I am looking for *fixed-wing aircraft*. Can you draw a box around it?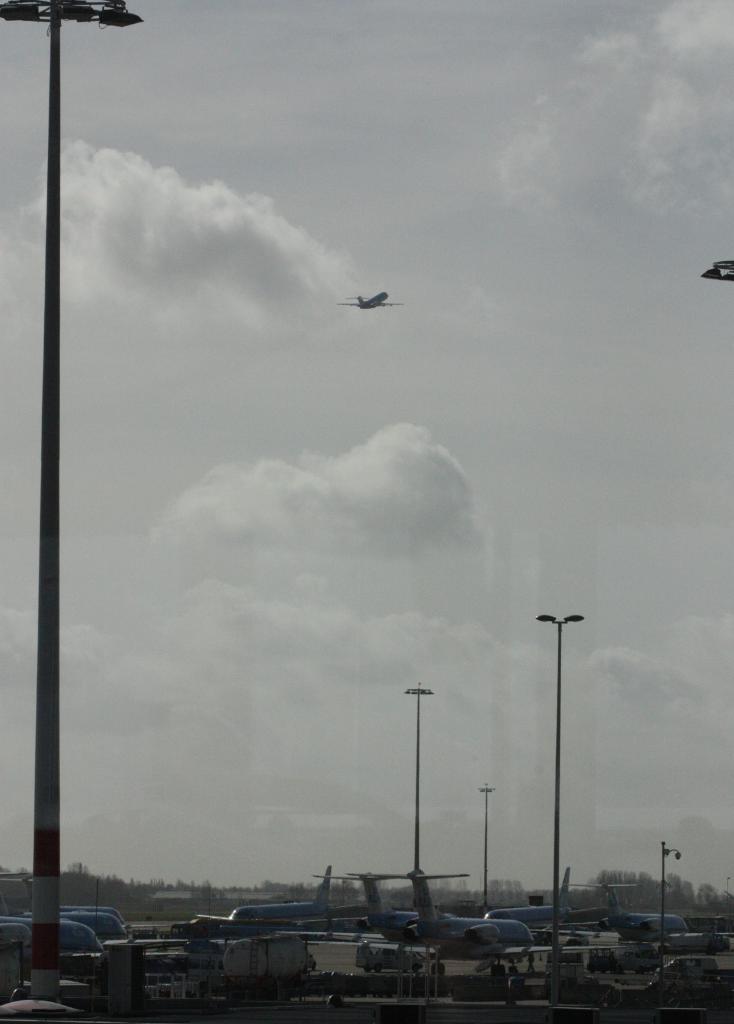
Sure, the bounding box is <region>608, 910, 692, 943</region>.
